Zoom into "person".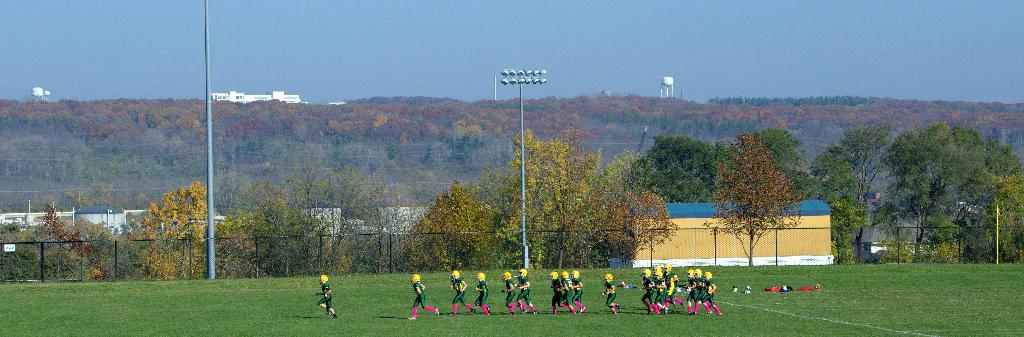
Zoom target: x1=653, y1=269, x2=664, y2=311.
